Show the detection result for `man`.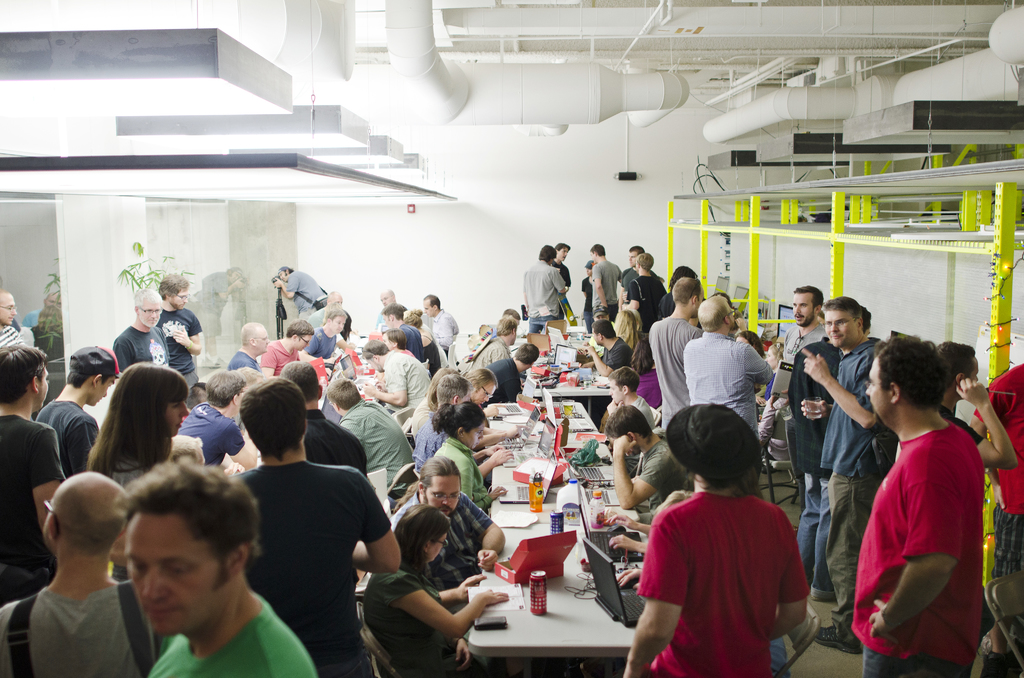
BBox(522, 246, 574, 330).
